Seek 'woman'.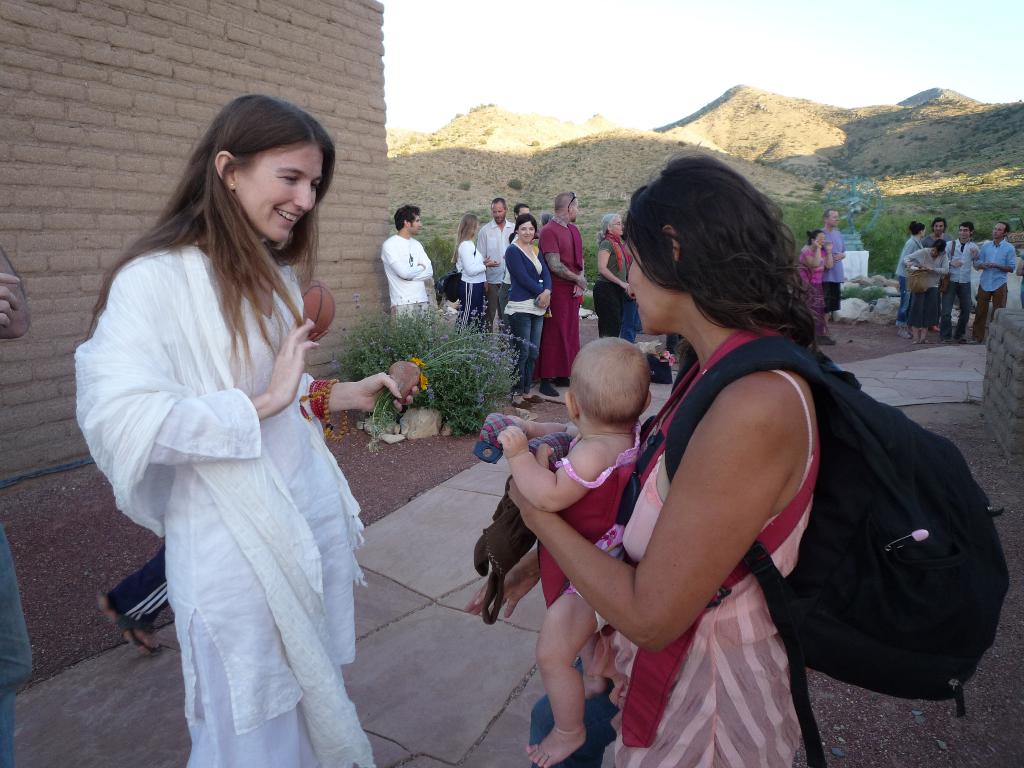
500,210,550,391.
